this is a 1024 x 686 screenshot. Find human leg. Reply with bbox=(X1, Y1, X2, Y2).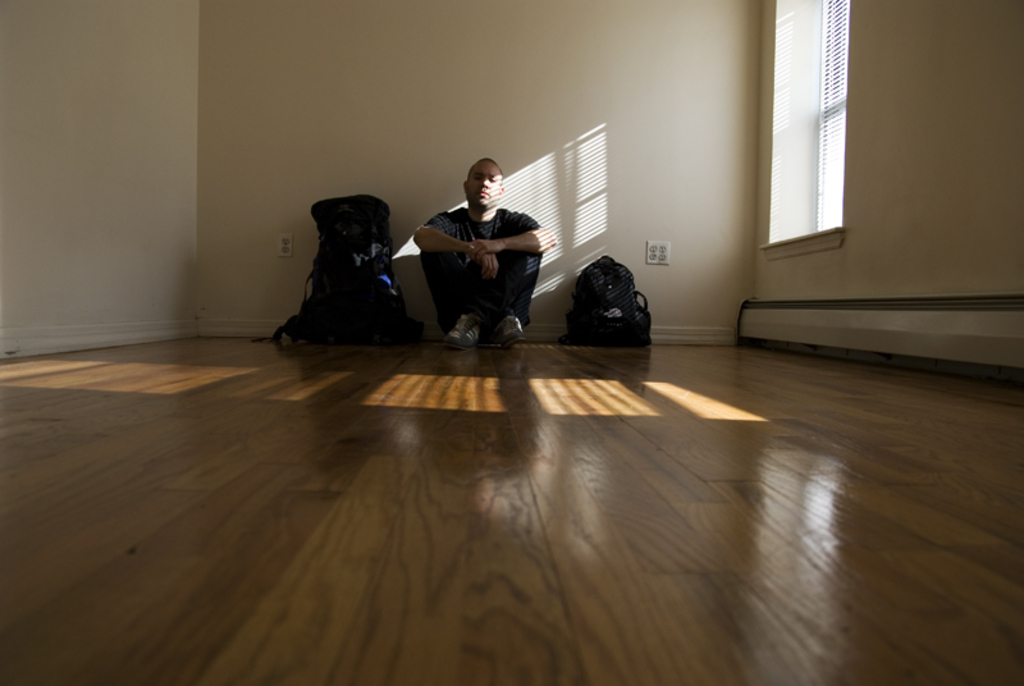
bbox=(483, 250, 547, 344).
